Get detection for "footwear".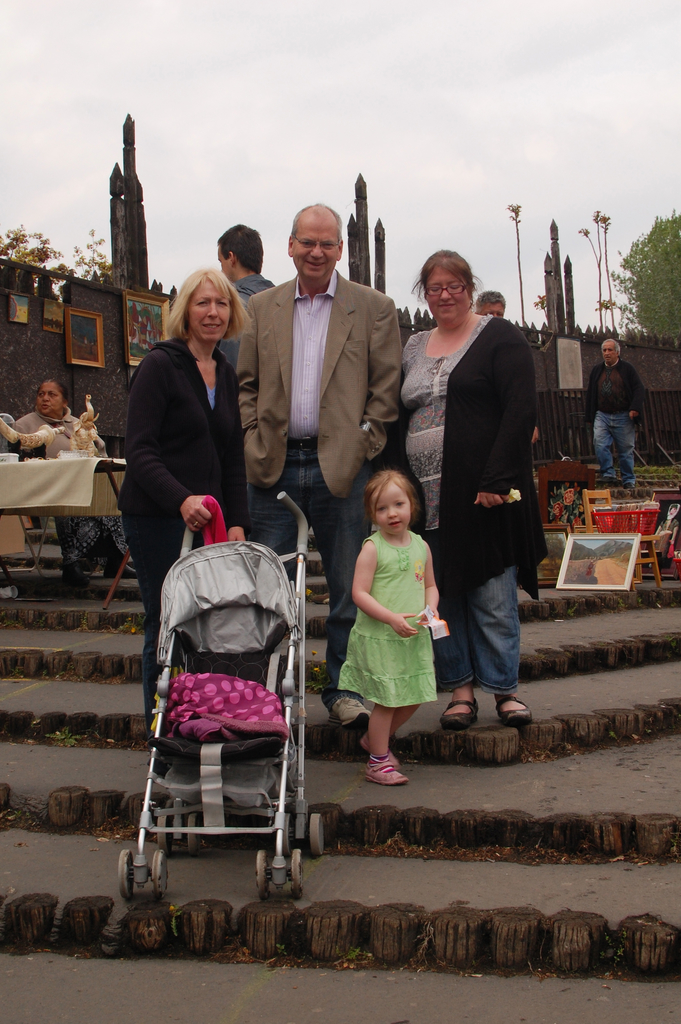
Detection: x1=349, y1=751, x2=419, y2=802.
